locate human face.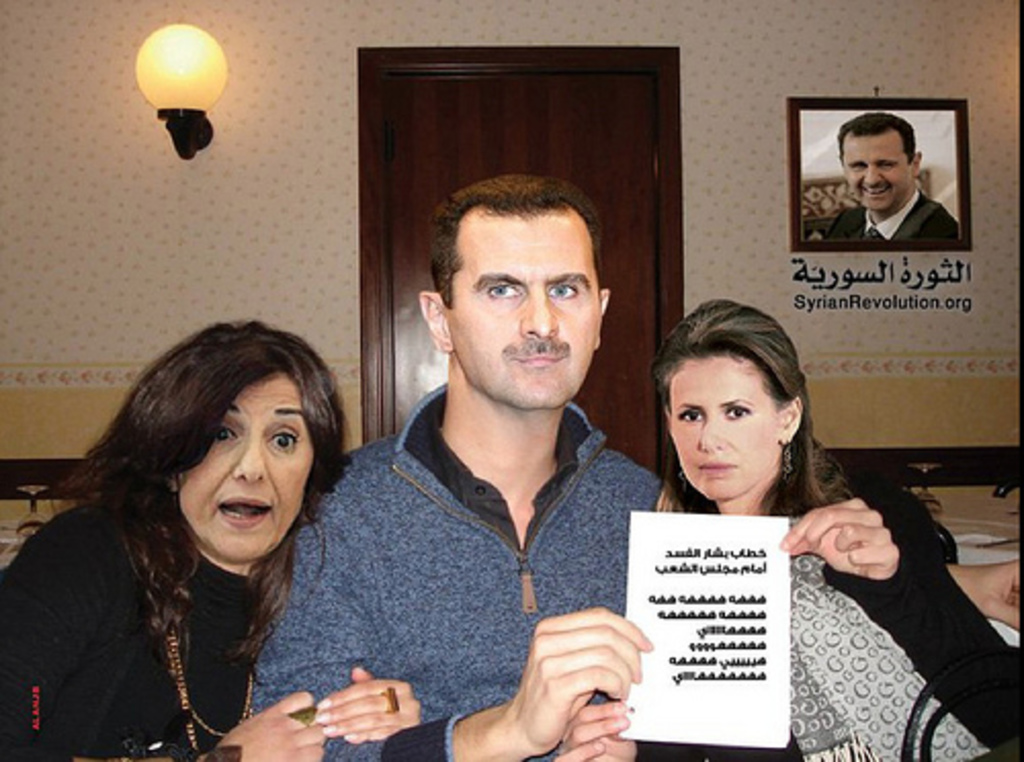
Bounding box: locate(842, 127, 909, 213).
